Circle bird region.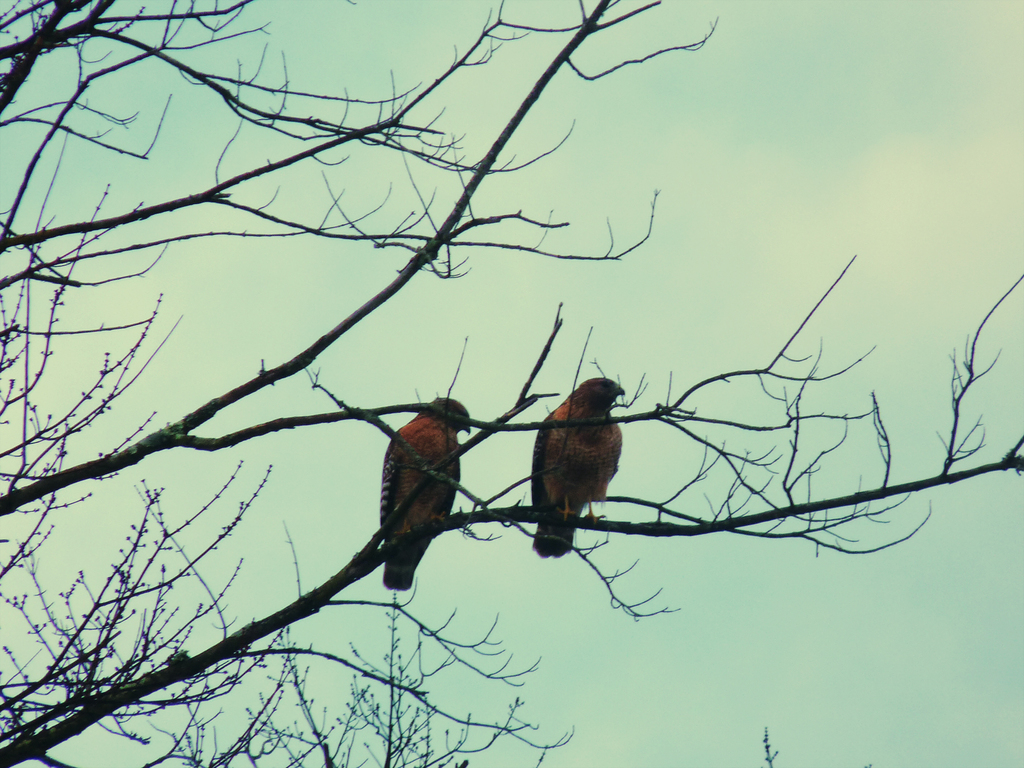
Region: x1=378 y1=394 x2=472 y2=594.
